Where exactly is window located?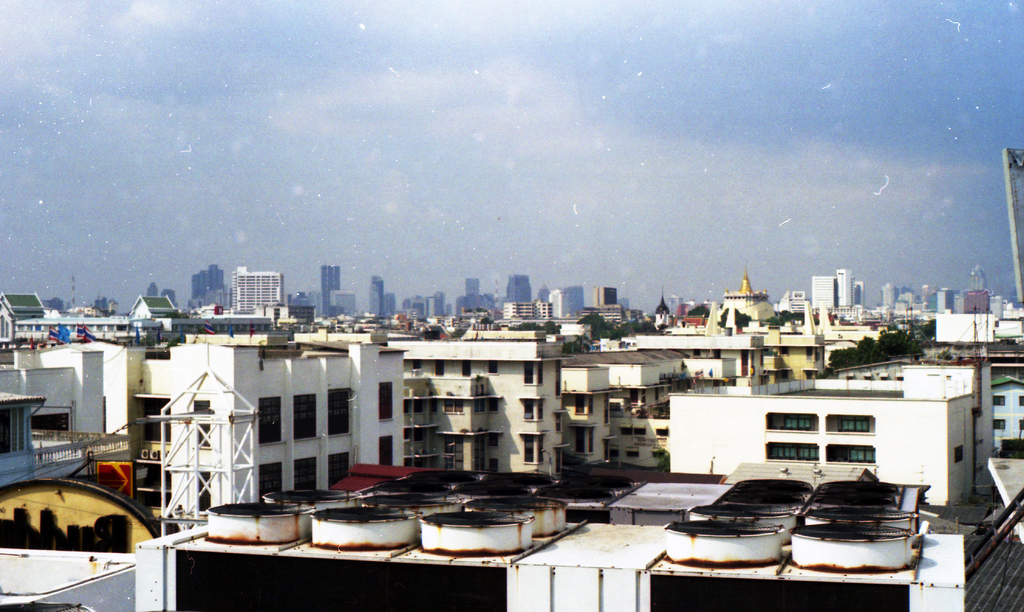
Its bounding box is l=257, t=398, r=286, b=447.
